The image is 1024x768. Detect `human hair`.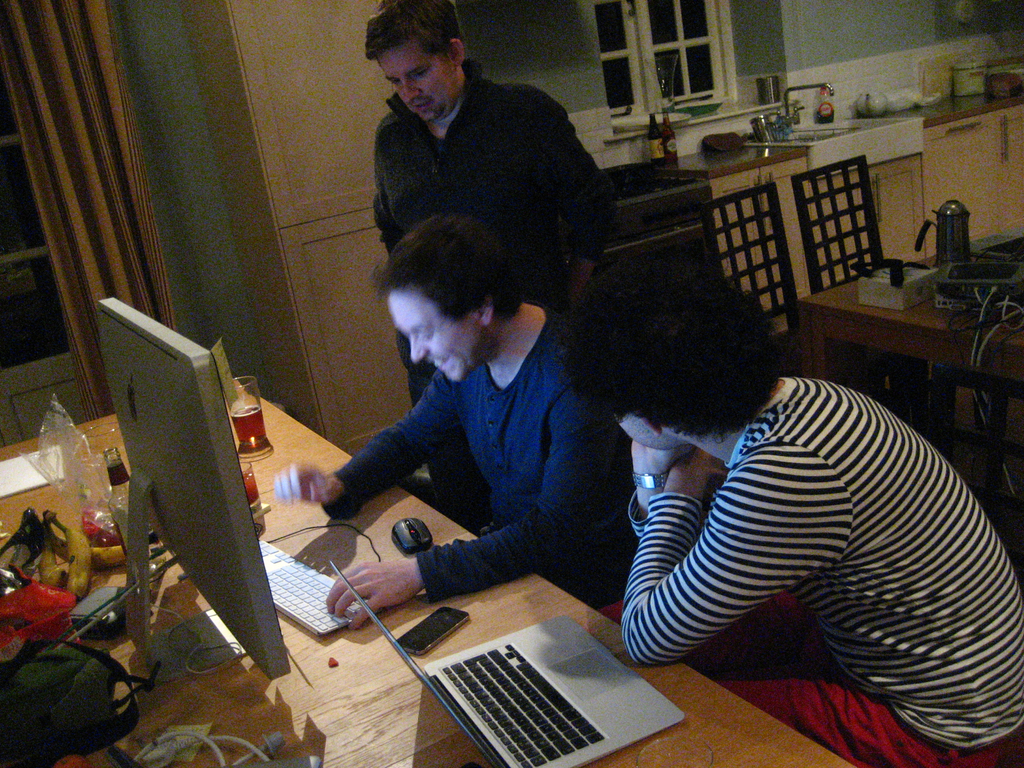
Detection: select_region(361, 0, 477, 70).
